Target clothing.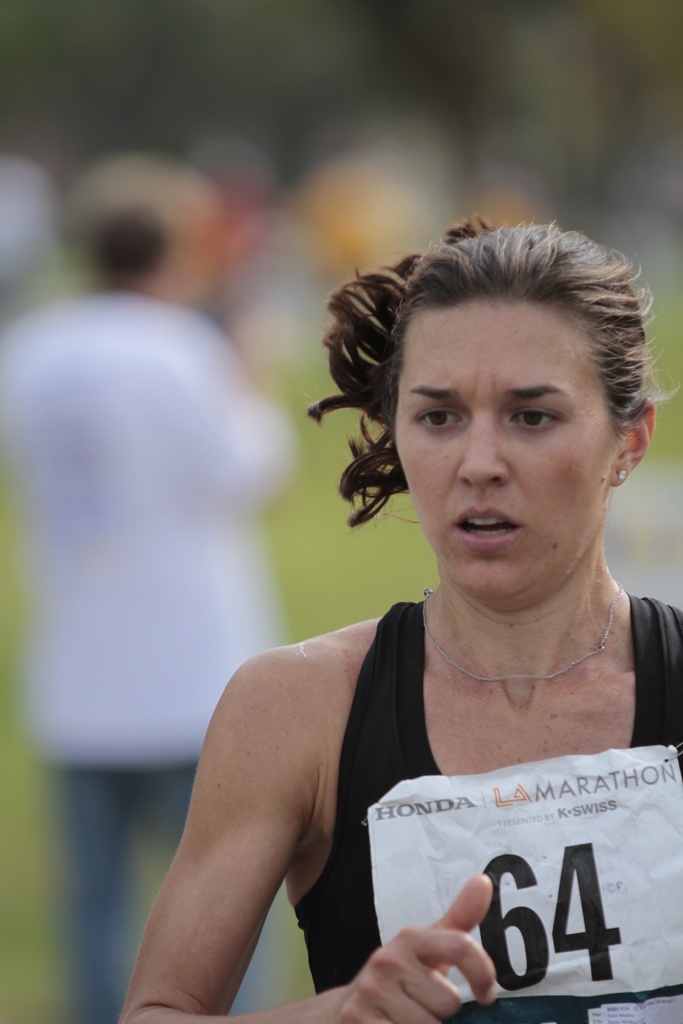
Target region: [297,592,682,1023].
